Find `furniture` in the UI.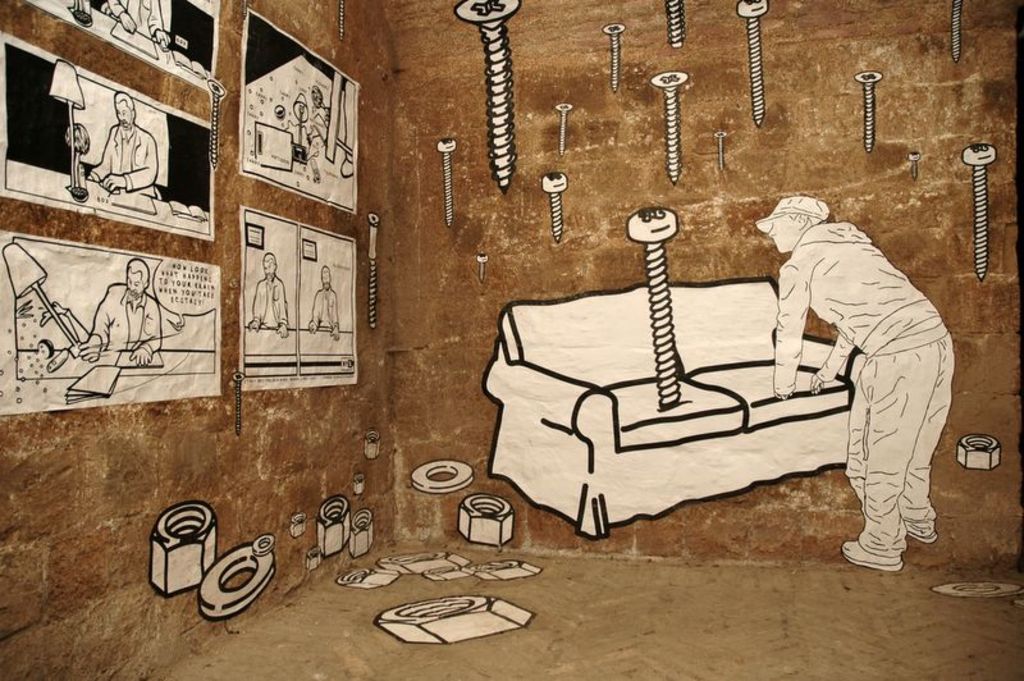
UI element at 485,279,867,543.
